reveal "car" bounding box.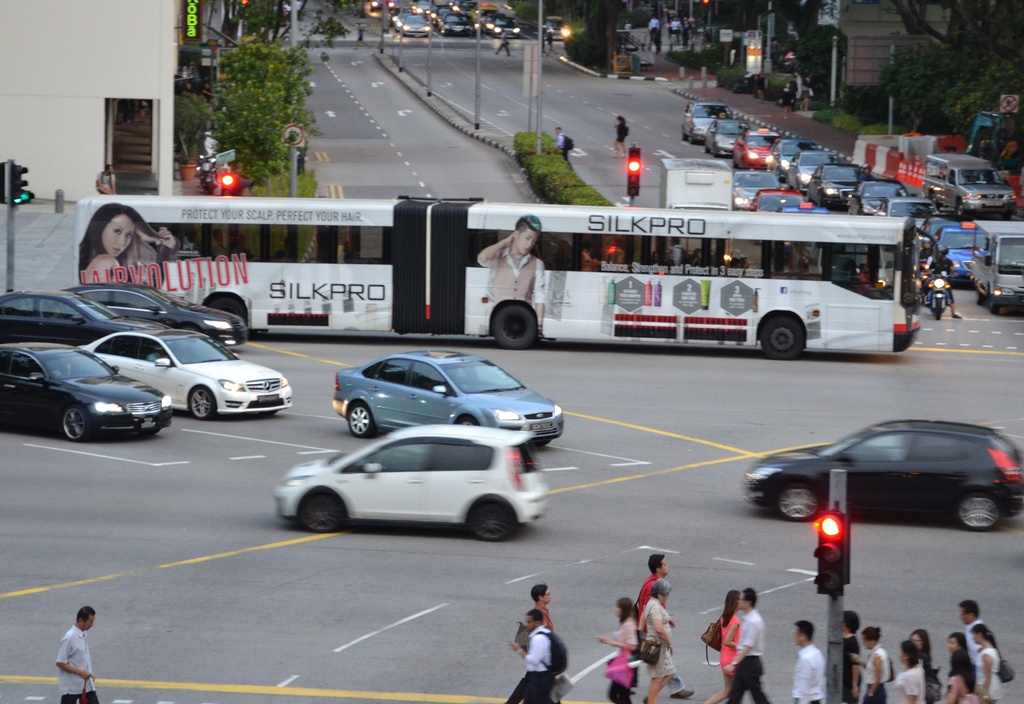
Revealed: [740,422,1023,533].
